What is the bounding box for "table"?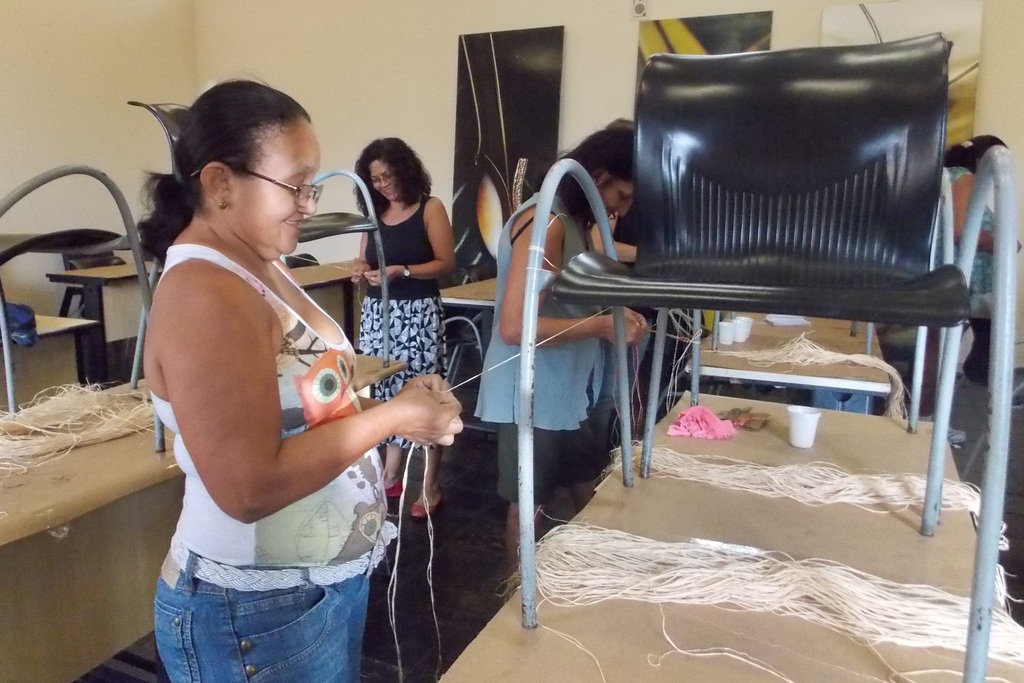
[x1=287, y1=258, x2=358, y2=348].
